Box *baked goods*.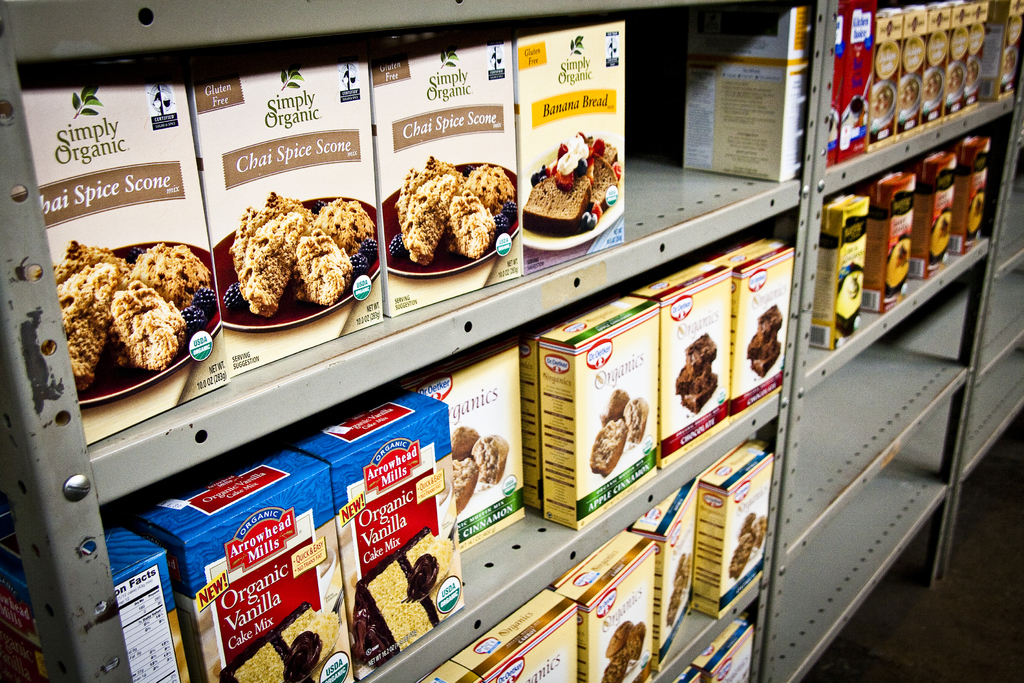
x1=730, y1=513, x2=768, y2=580.
